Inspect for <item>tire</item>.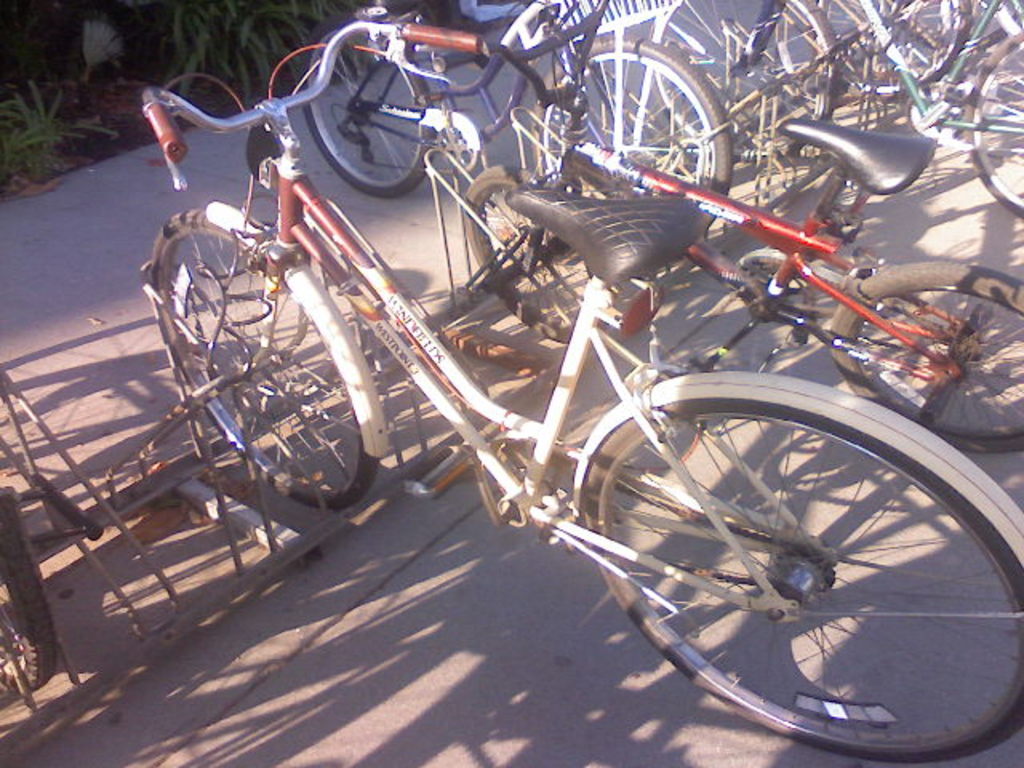
Inspection: (left=528, top=37, right=730, bottom=234).
